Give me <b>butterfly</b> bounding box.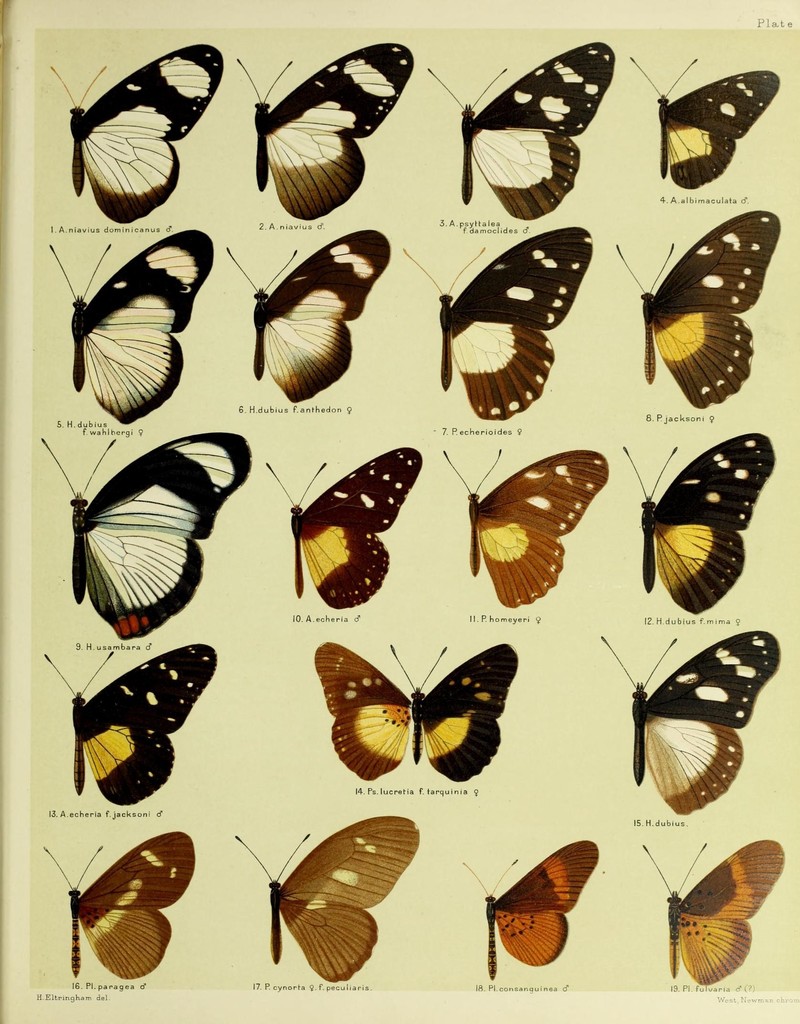
{"left": 219, "top": 223, "right": 394, "bottom": 415}.
